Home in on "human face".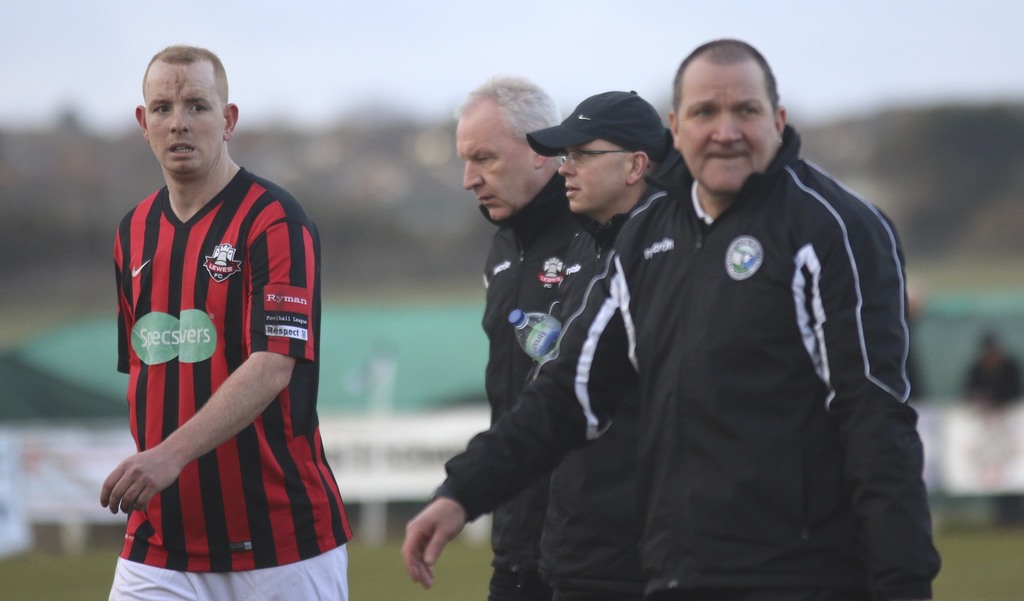
Homed in at <box>146,53,223,177</box>.
